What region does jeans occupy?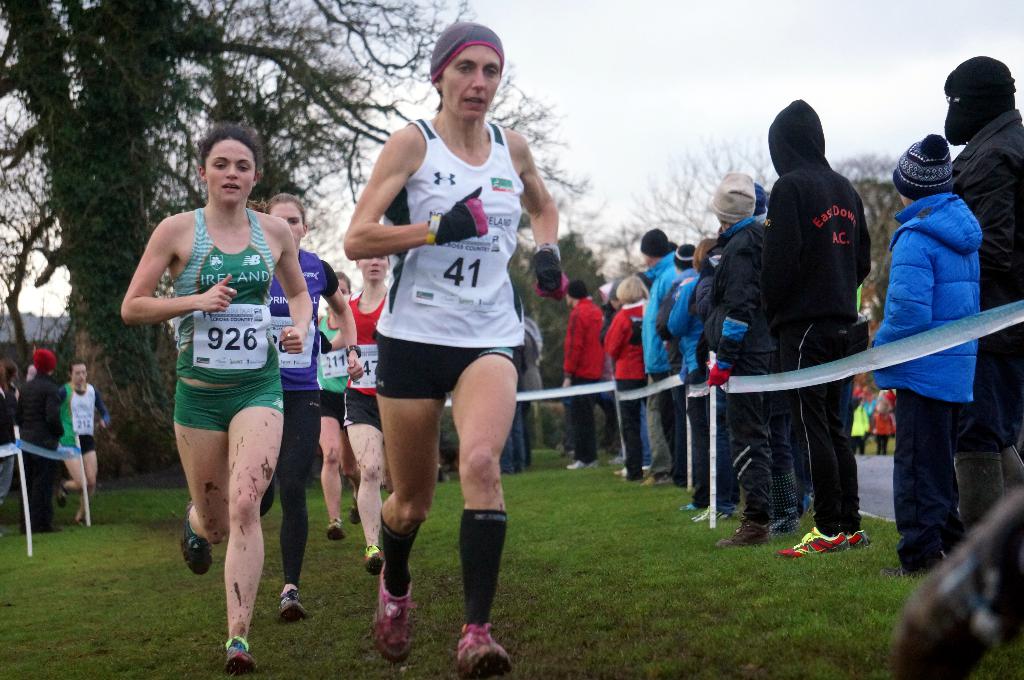
box=[680, 406, 715, 505].
